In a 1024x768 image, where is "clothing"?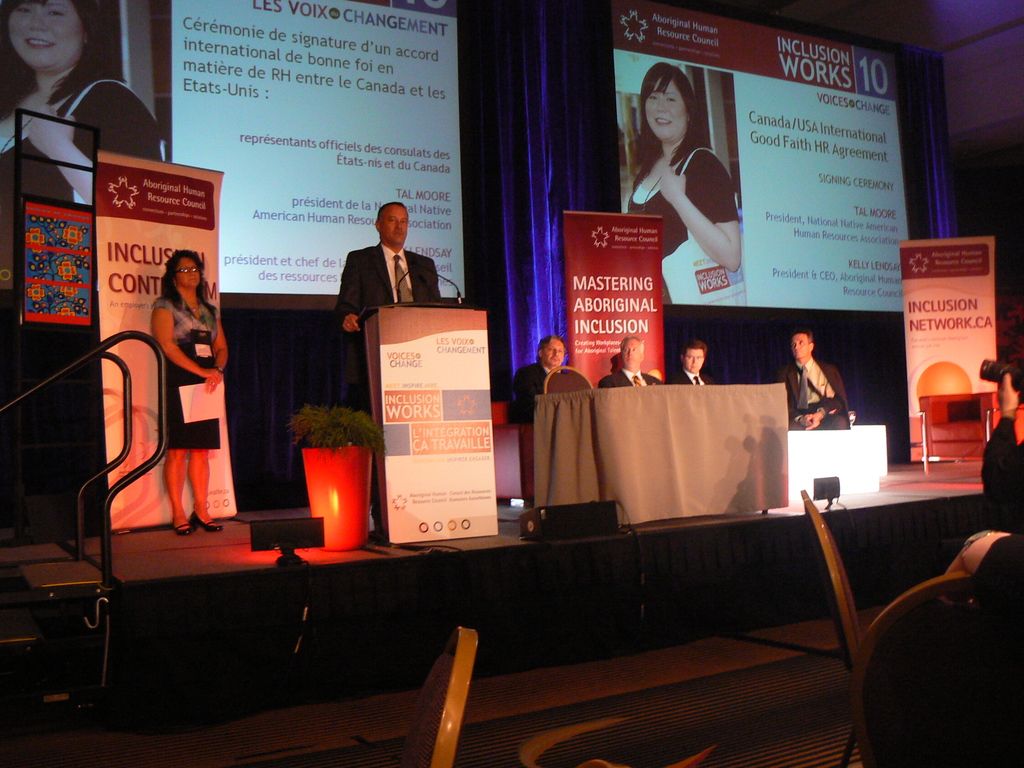
detection(509, 361, 568, 422).
